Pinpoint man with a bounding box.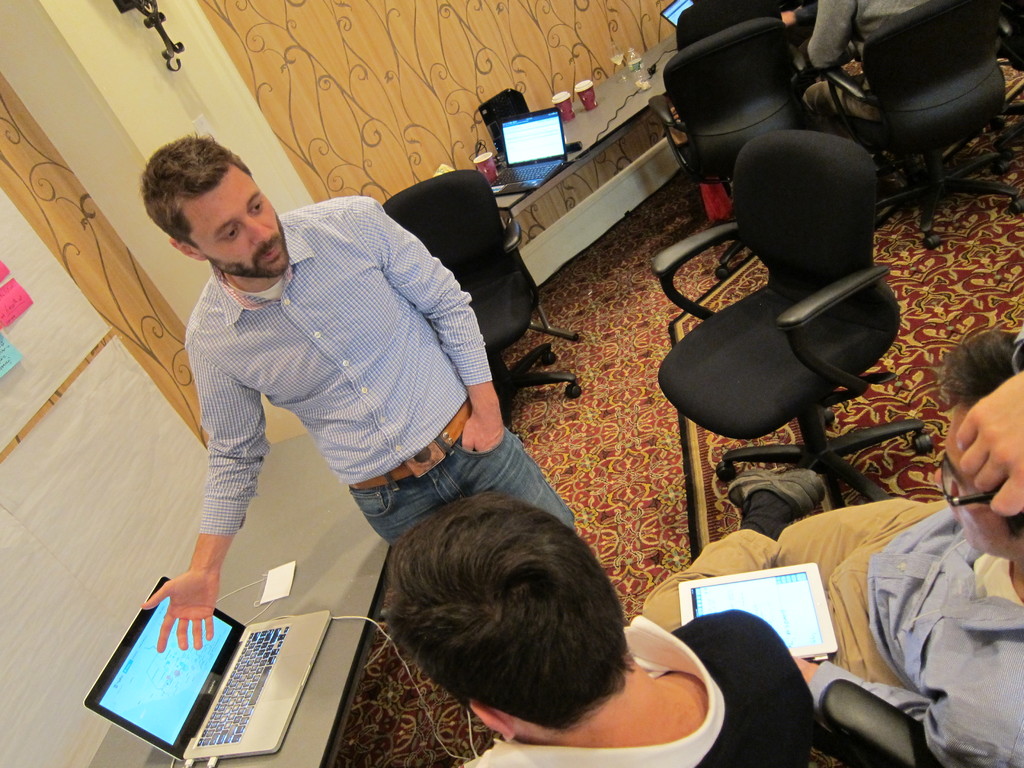
<region>89, 125, 562, 673</region>.
